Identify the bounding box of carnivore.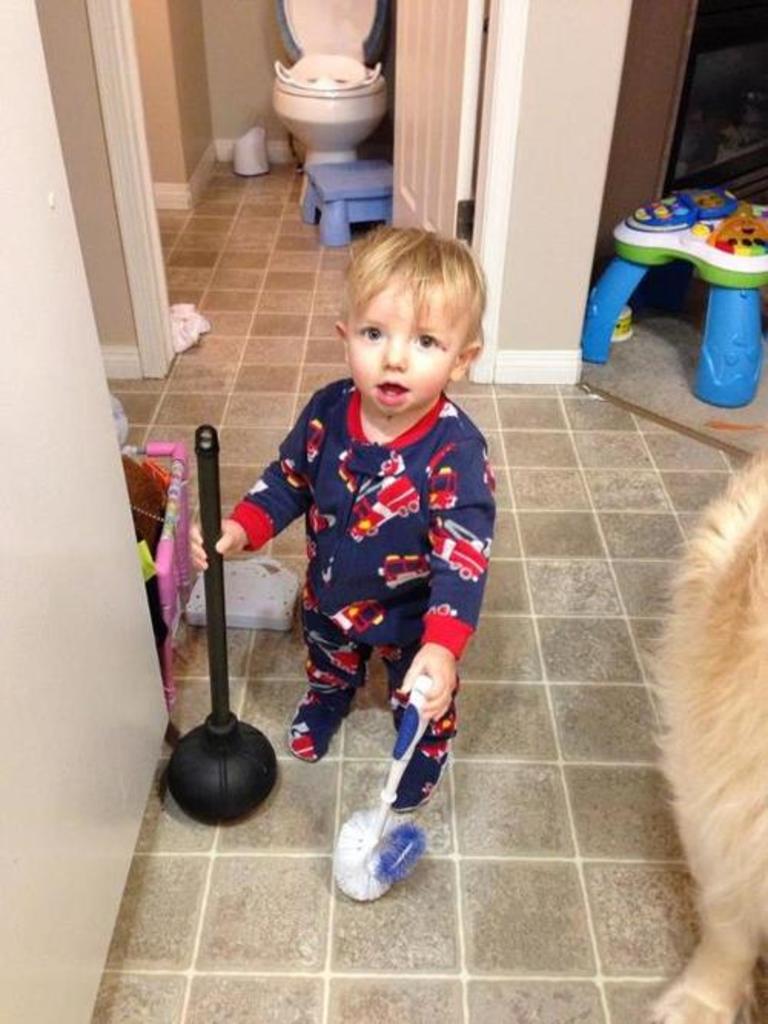
[x1=644, y1=445, x2=766, y2=1022].
